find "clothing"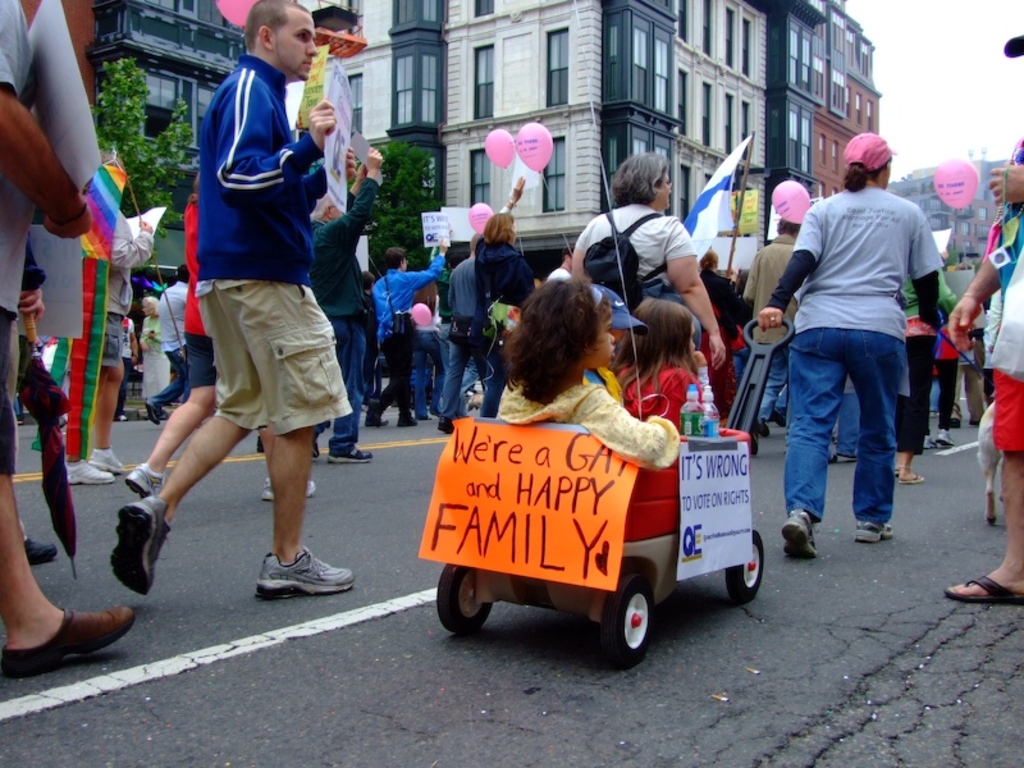
region(575, 207, 705, 291)
